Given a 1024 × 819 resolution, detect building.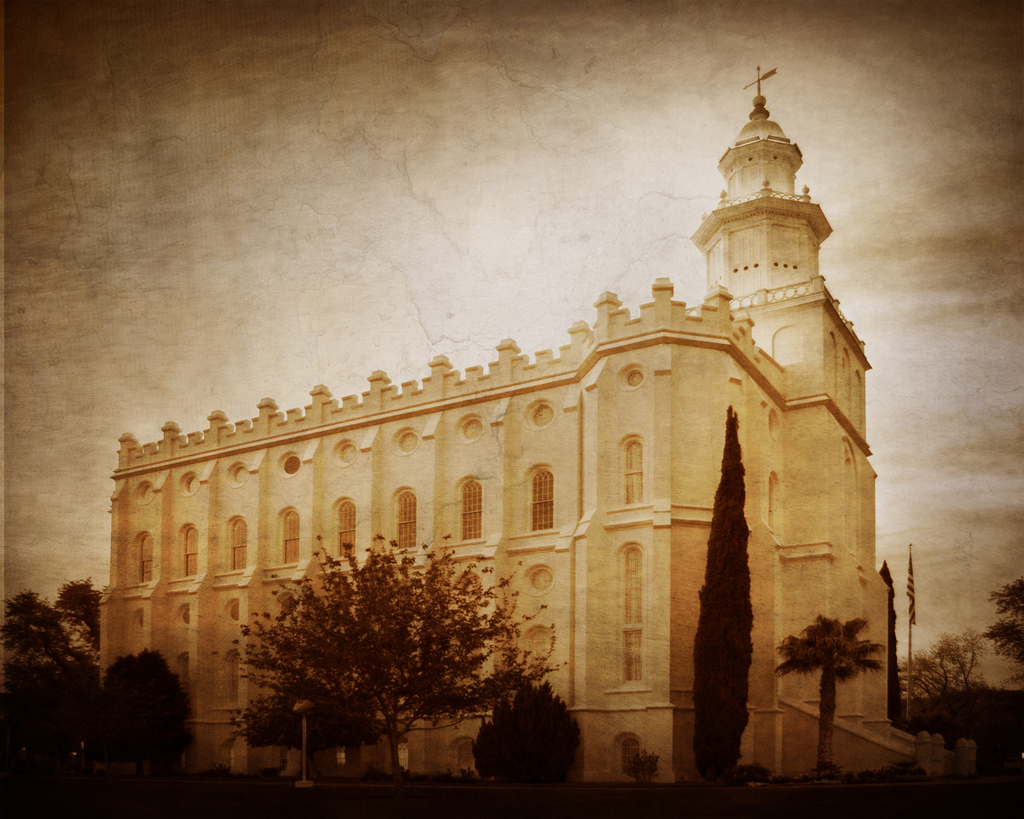
(101,67,943,785).
